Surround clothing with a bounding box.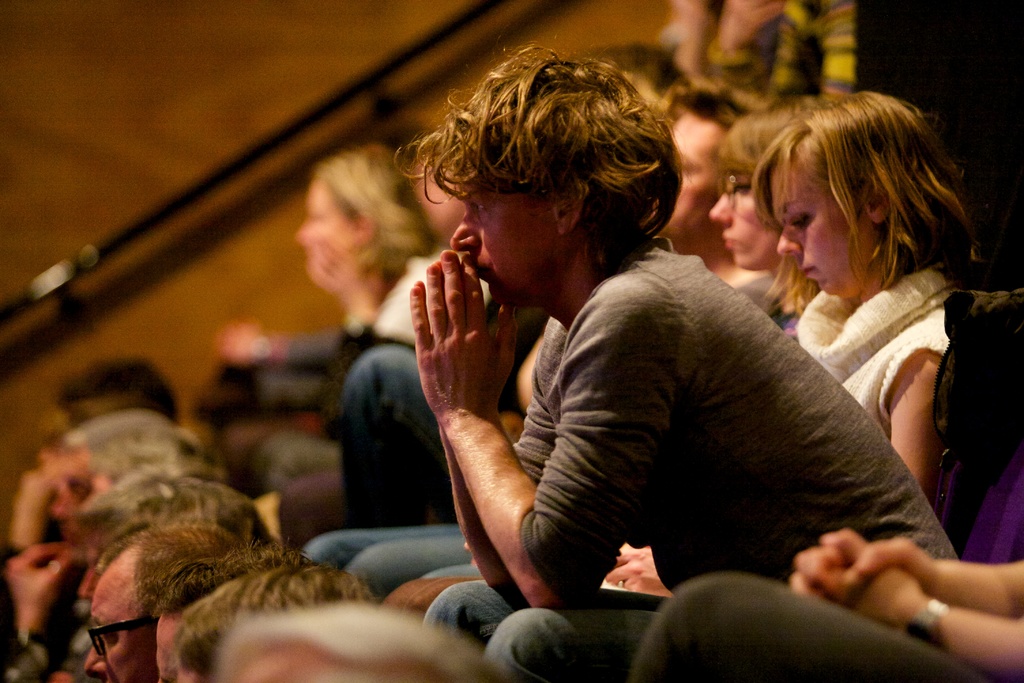
(x1=513, y1=207, x2=959, y2=632).
